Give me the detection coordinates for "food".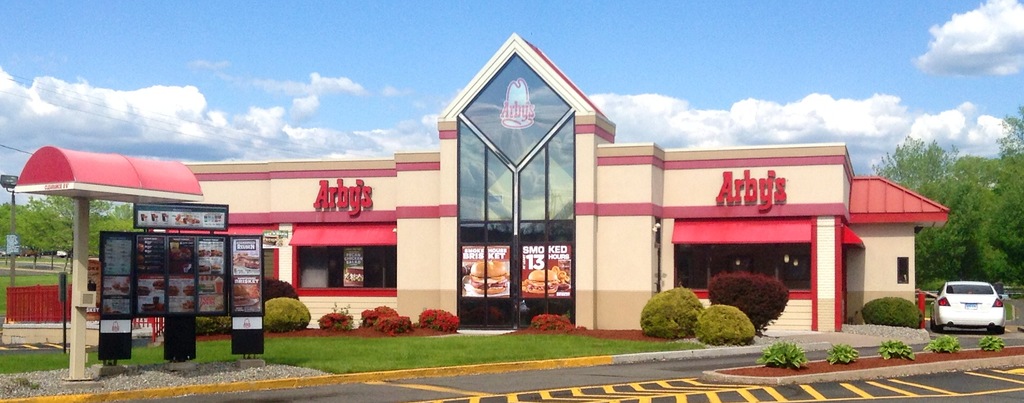
x1=197 y1=247 x2=210 y2=259.
